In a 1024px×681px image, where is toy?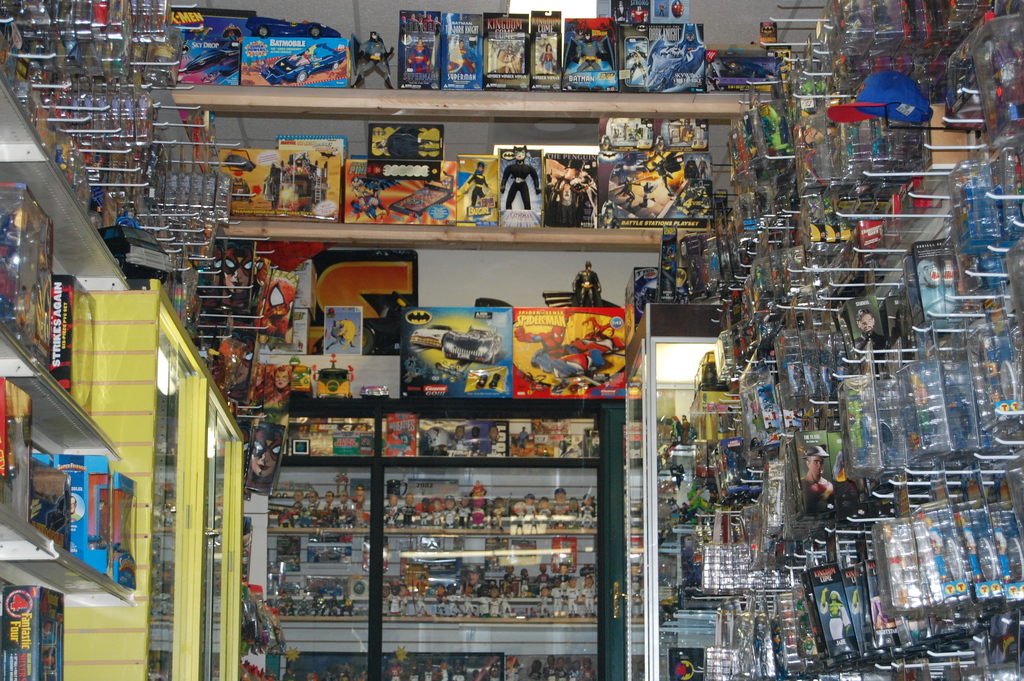
l=541, t=262, r=619, b=302.
